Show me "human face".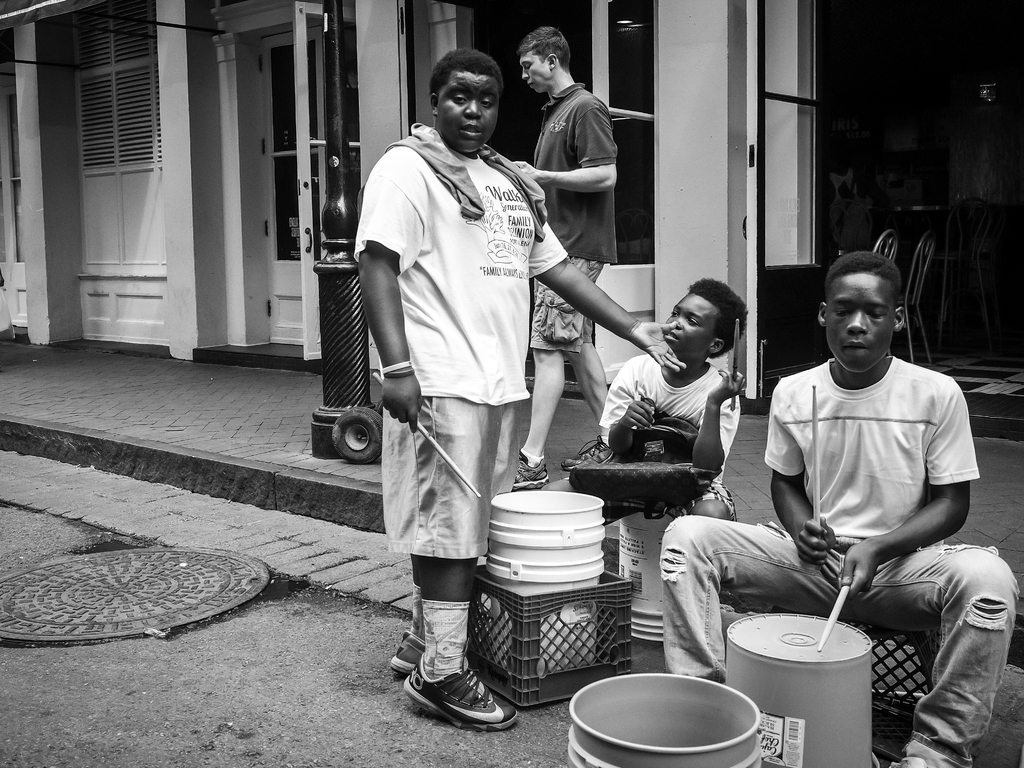
"human face" is here: 518, 56, 552, 91.
